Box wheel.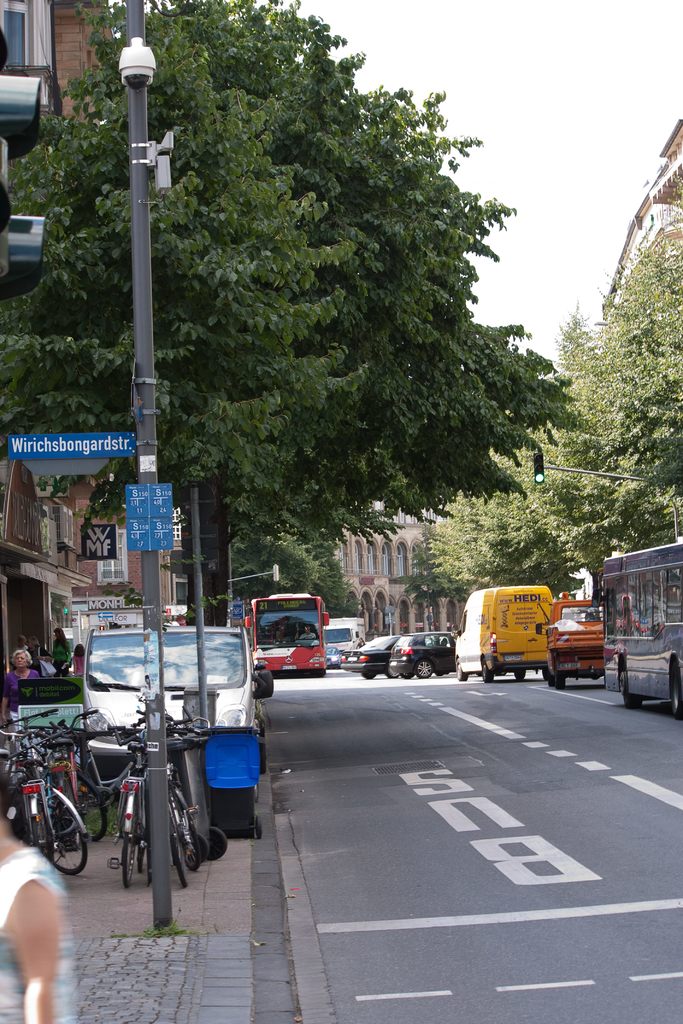
x1=364, y1=673, x2=378, y2=680.
